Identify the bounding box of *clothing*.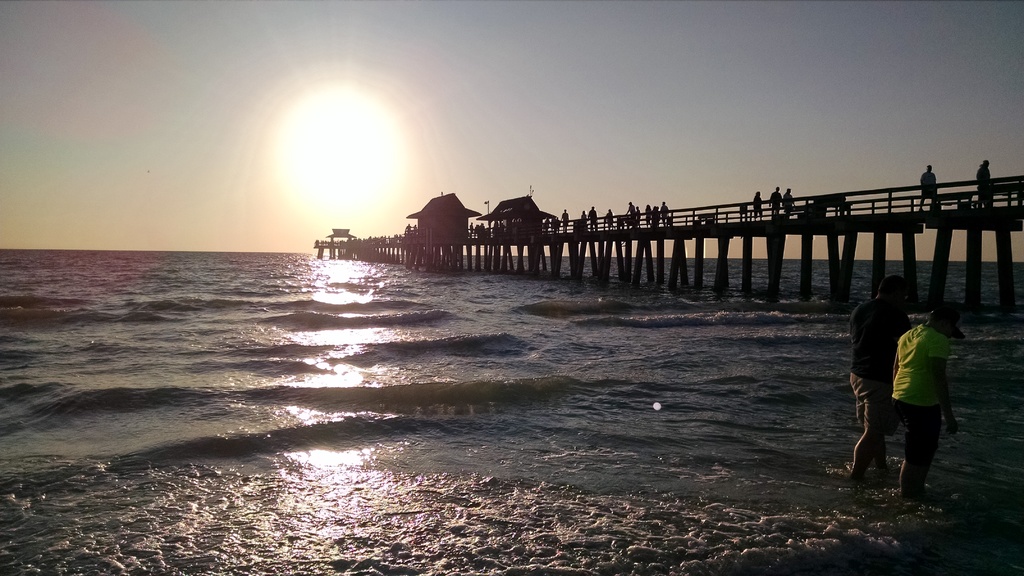
847:296:910:436.
